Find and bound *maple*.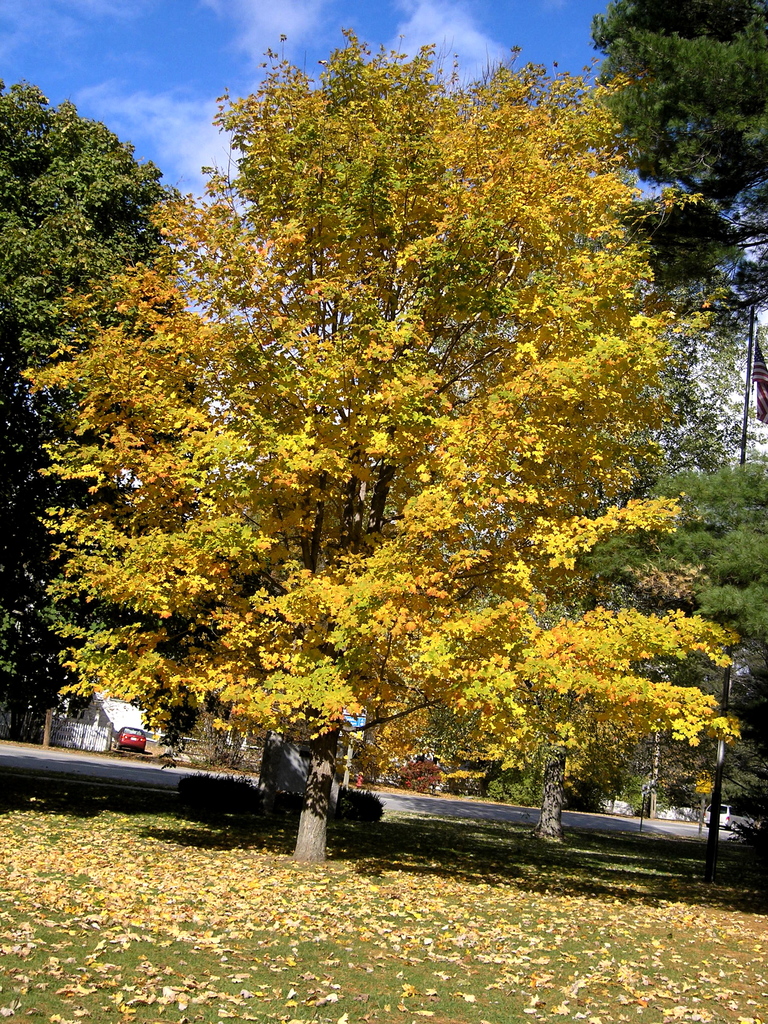
Bound: 588 431 767 865.
